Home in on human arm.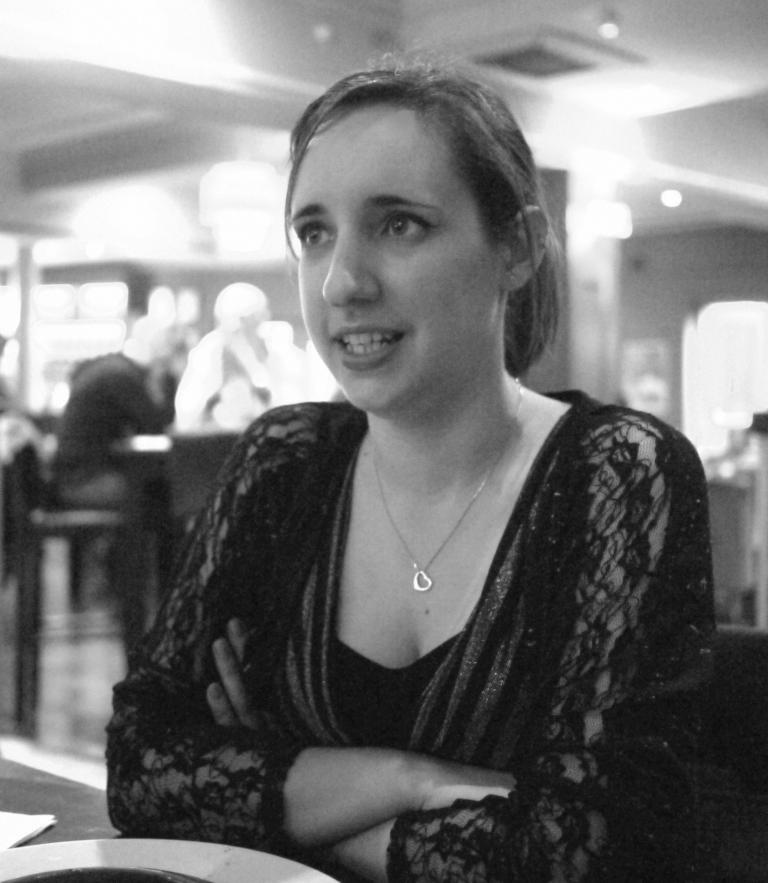
Homed in at 105 401 523 854.
